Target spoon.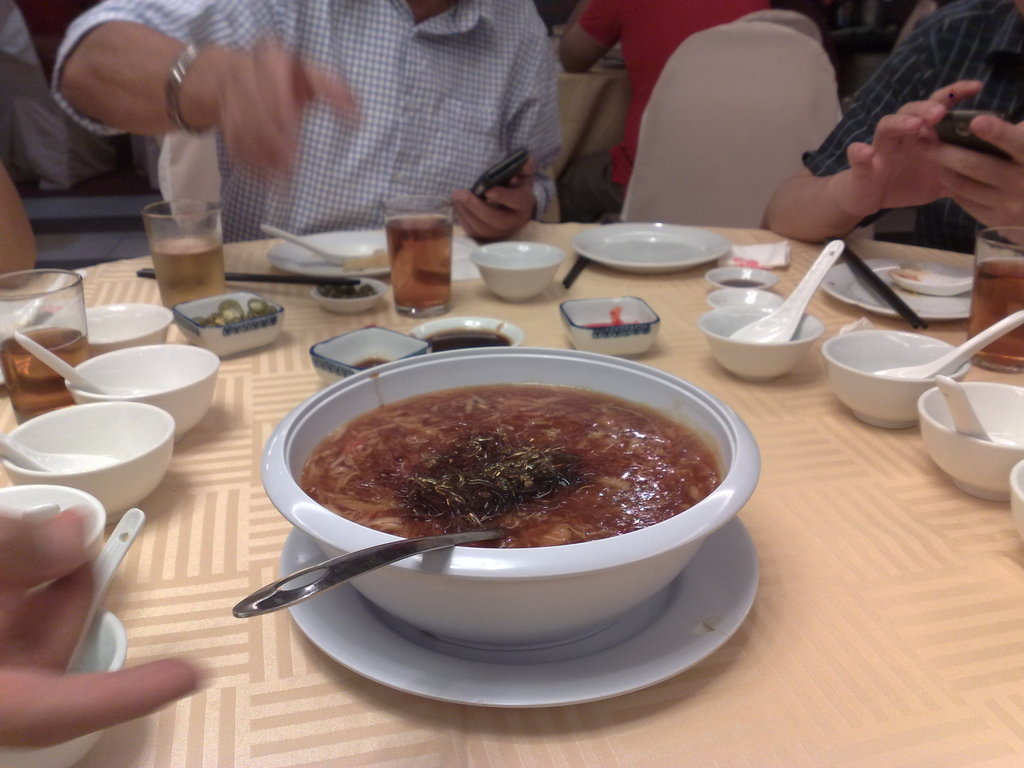
Target region: {"x1": 231, "y1": 534, "x2": 509, "y2": 618}.
